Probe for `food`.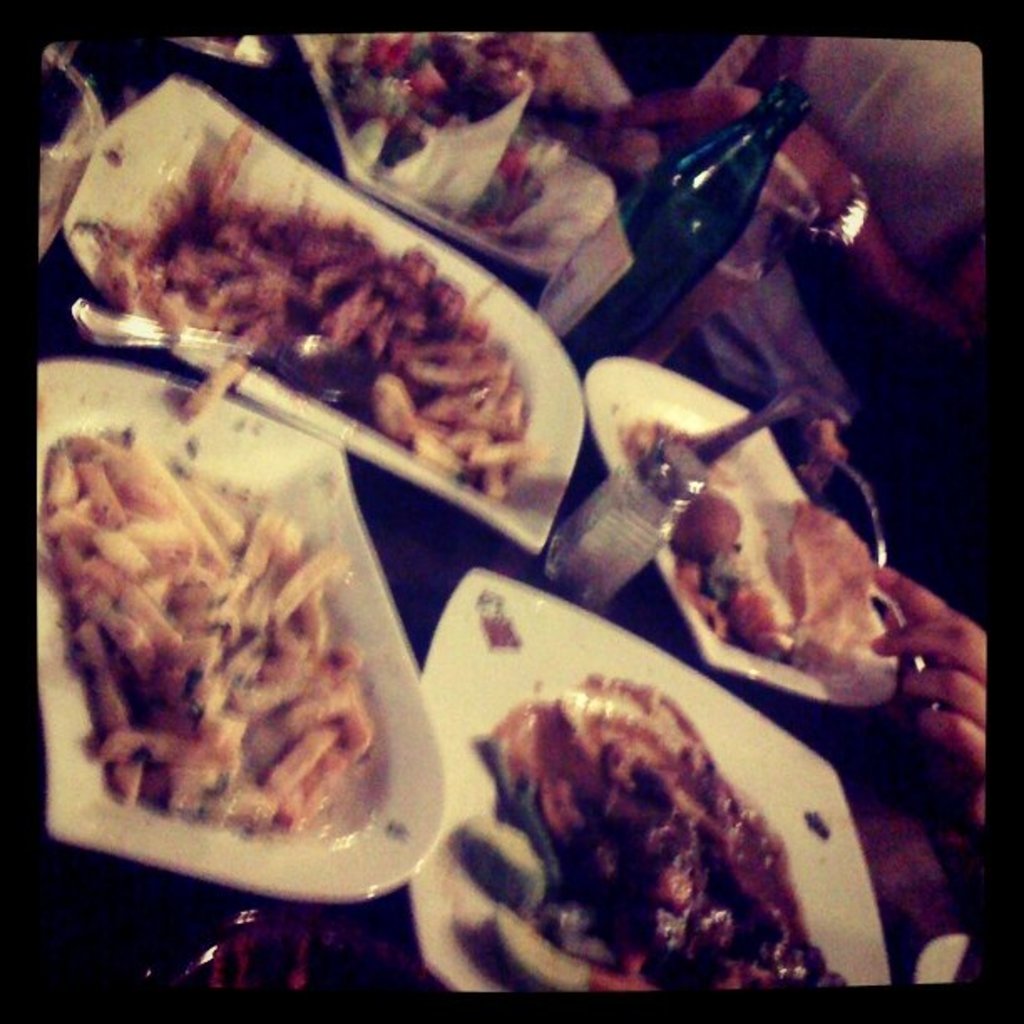
Probe result: select_region(315, 30, 545, 239).
